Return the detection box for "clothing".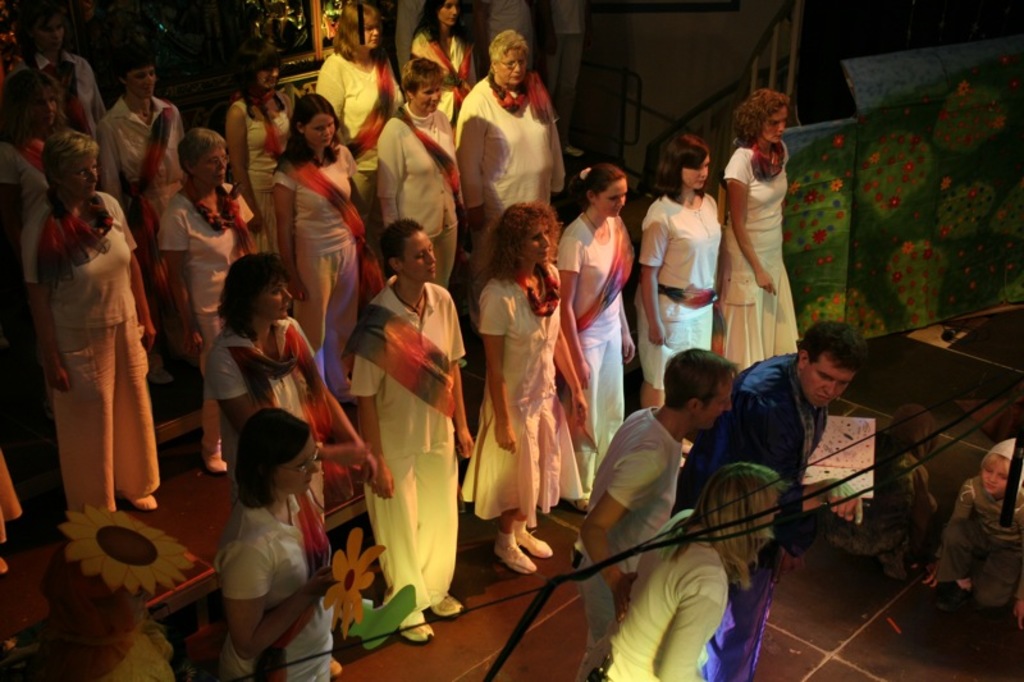
[462,60,559,218].
